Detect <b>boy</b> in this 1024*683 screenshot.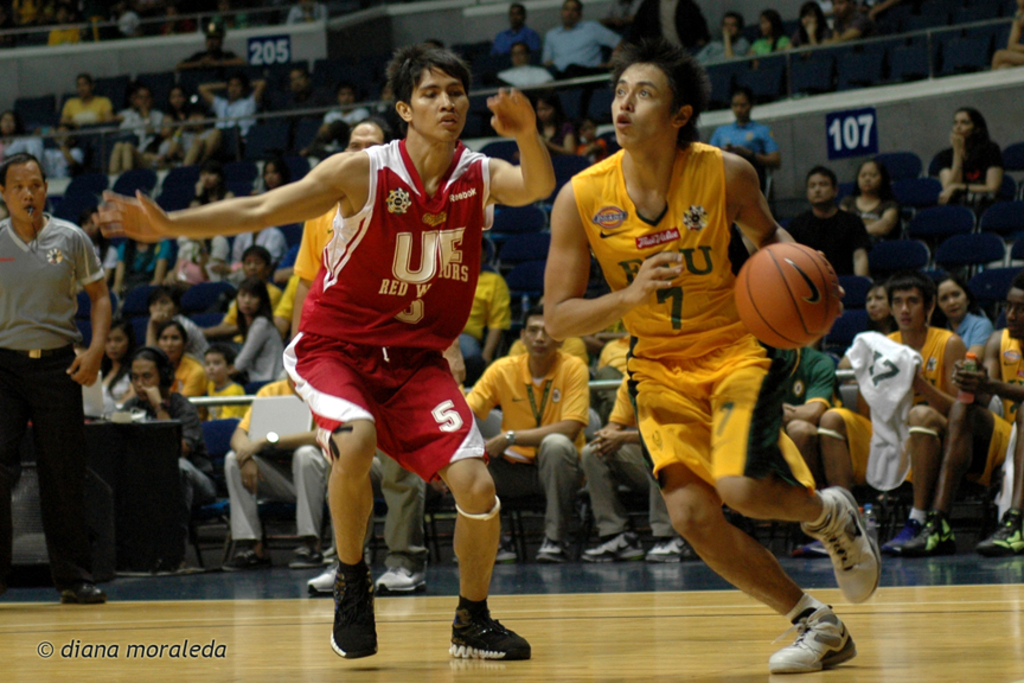
Detection: crop(821, 273, 965, 554).
